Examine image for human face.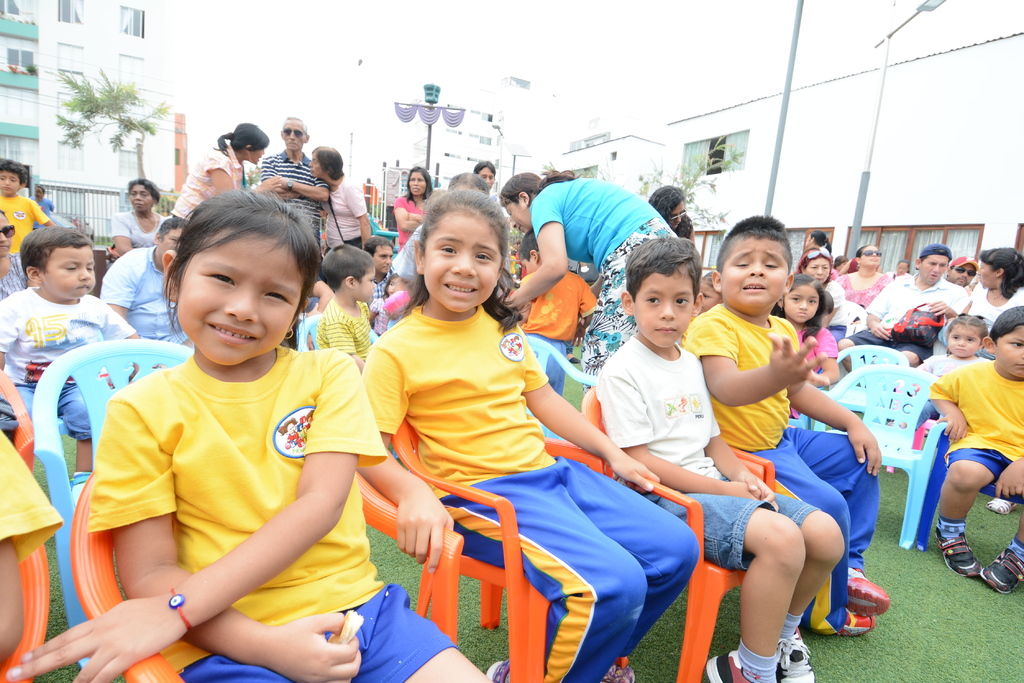
Examination result: box=[945, 330, 979, 357].
